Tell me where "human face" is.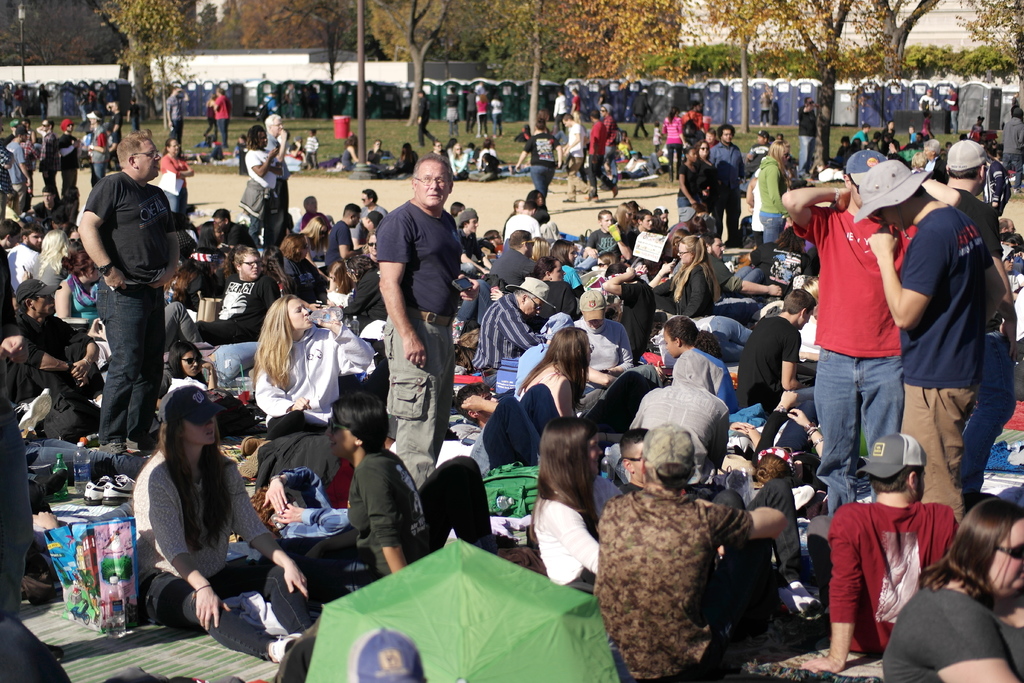
"human face" is at bbox=[181, 415, 218, 448].
